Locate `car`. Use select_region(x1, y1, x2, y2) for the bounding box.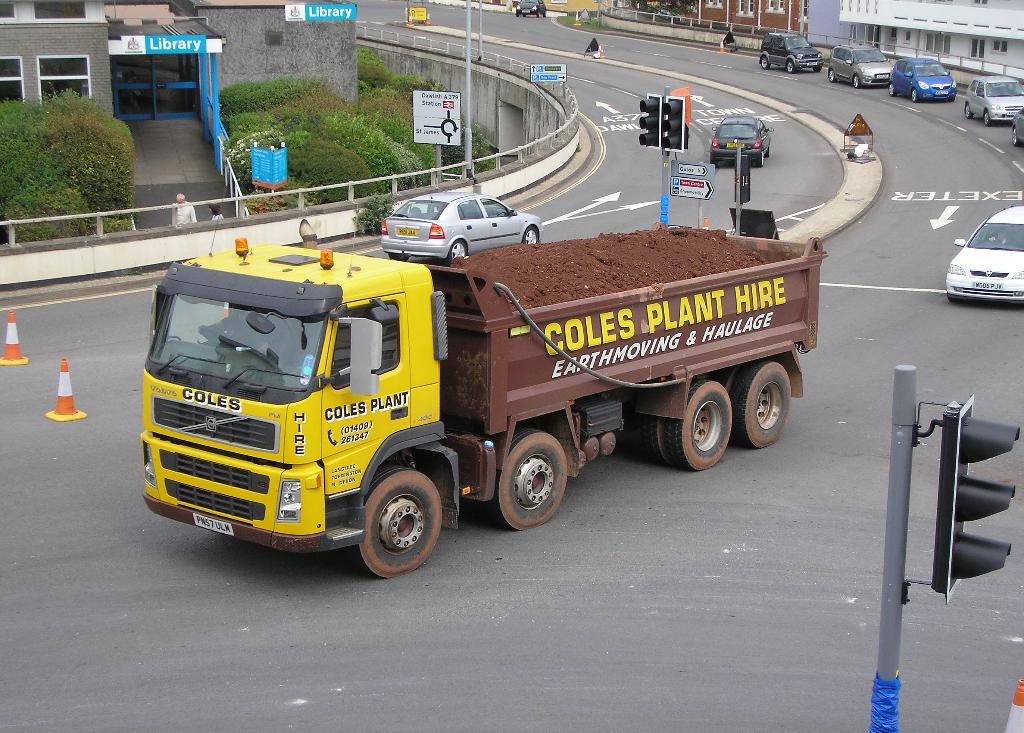
select_region(753, 28, 829, 74).
